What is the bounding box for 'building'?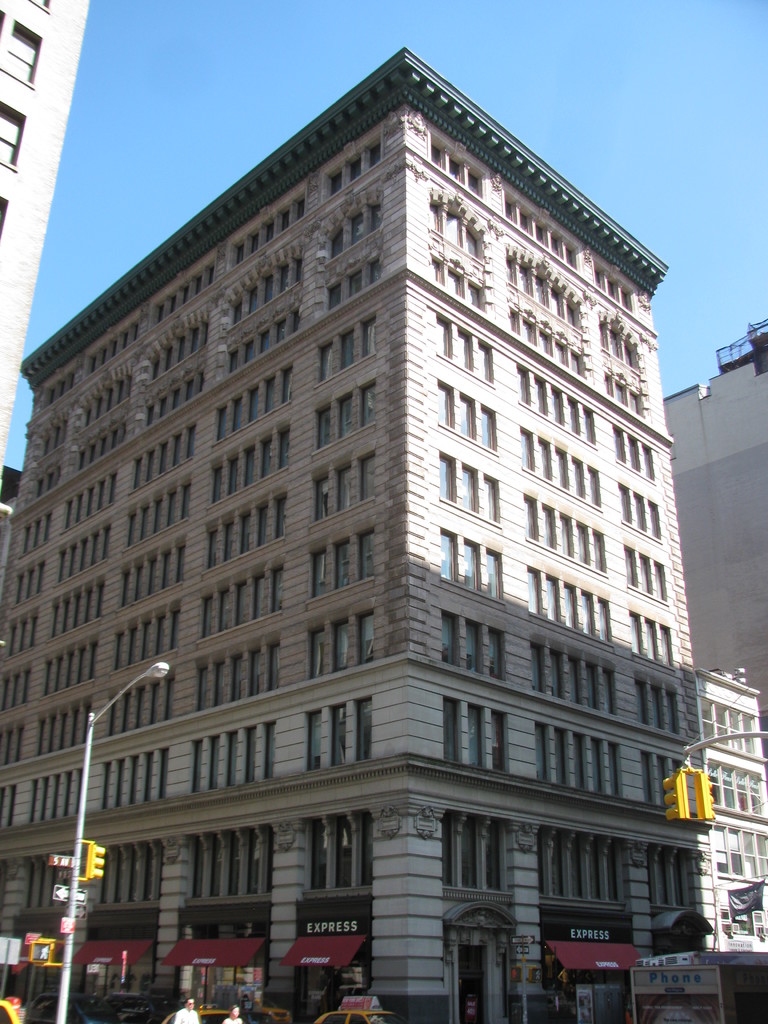
left=700, top=669, right=767, bottom=963.
